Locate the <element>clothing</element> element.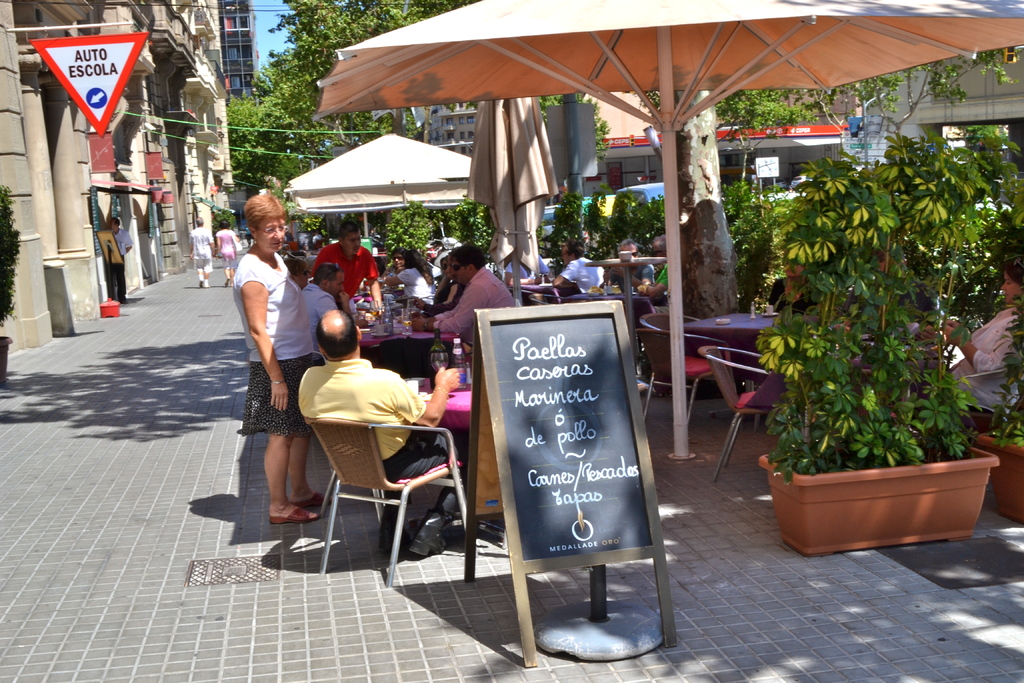
Element bbox: <box>316,280,335,313</box>.
